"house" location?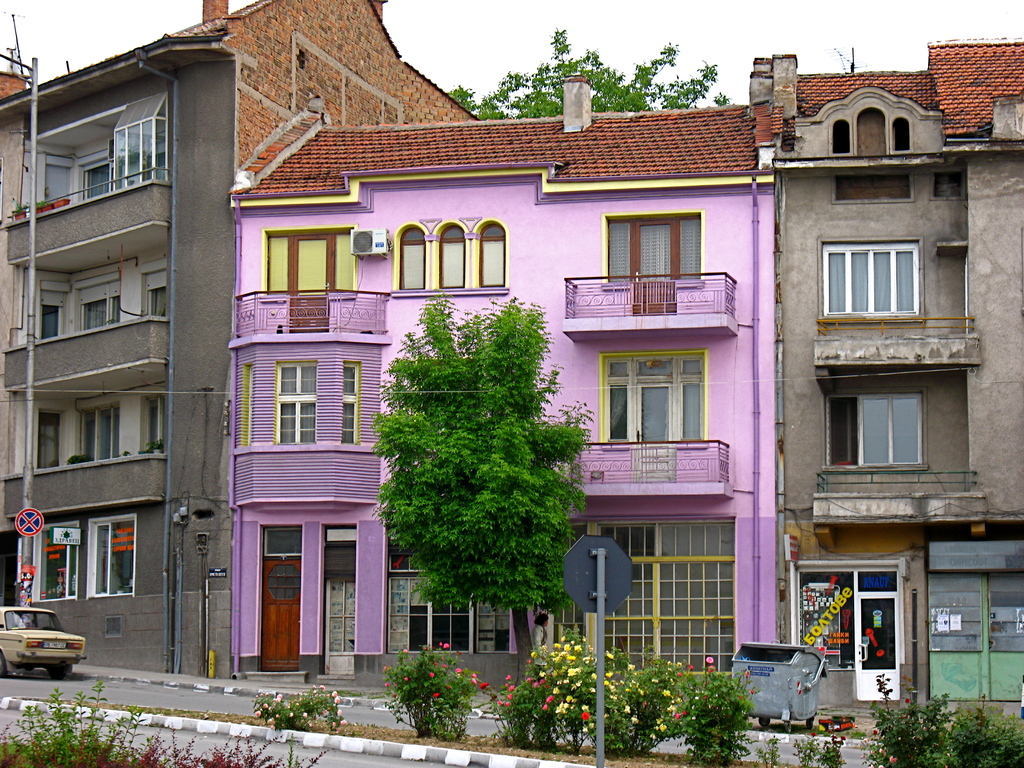
bbox(0, 0, 500, 680)
